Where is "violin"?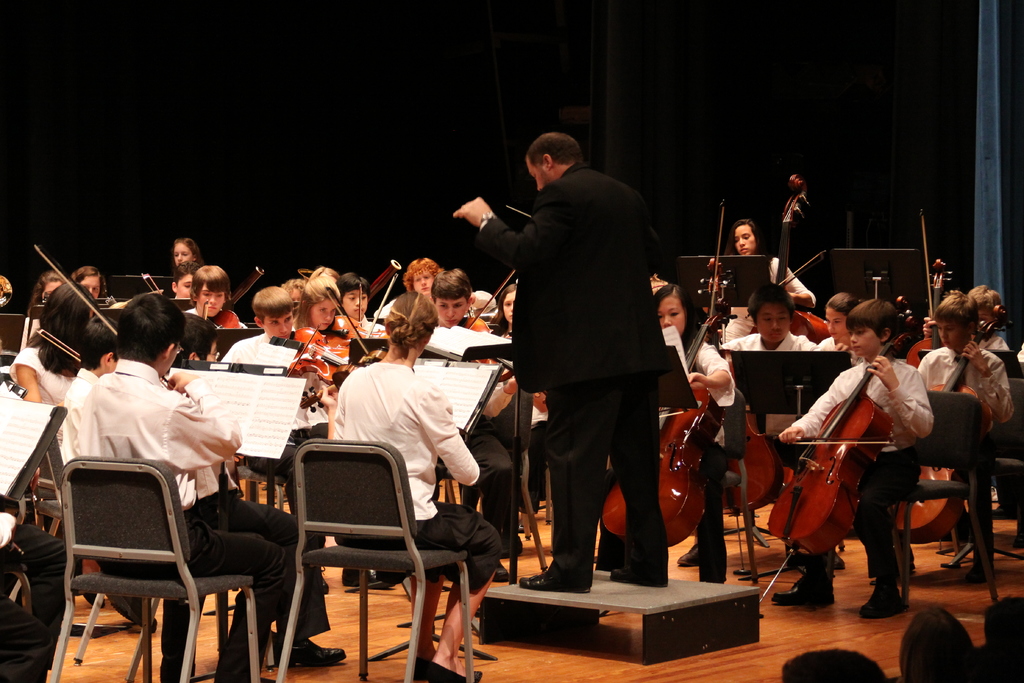
[883,305,1007,545].
